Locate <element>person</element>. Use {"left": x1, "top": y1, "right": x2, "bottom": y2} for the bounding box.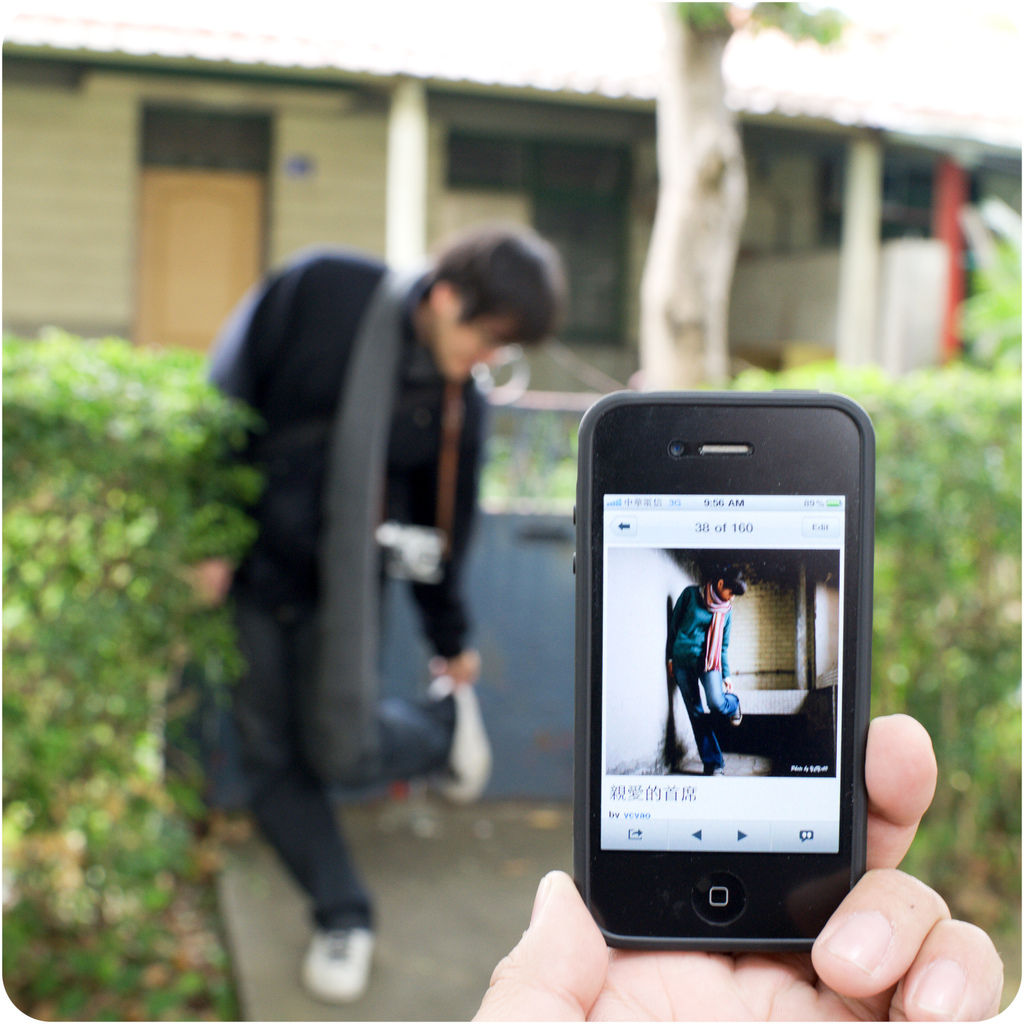
{"left": 231, "top": 227, "right": 552, "bottom": 1003}.
